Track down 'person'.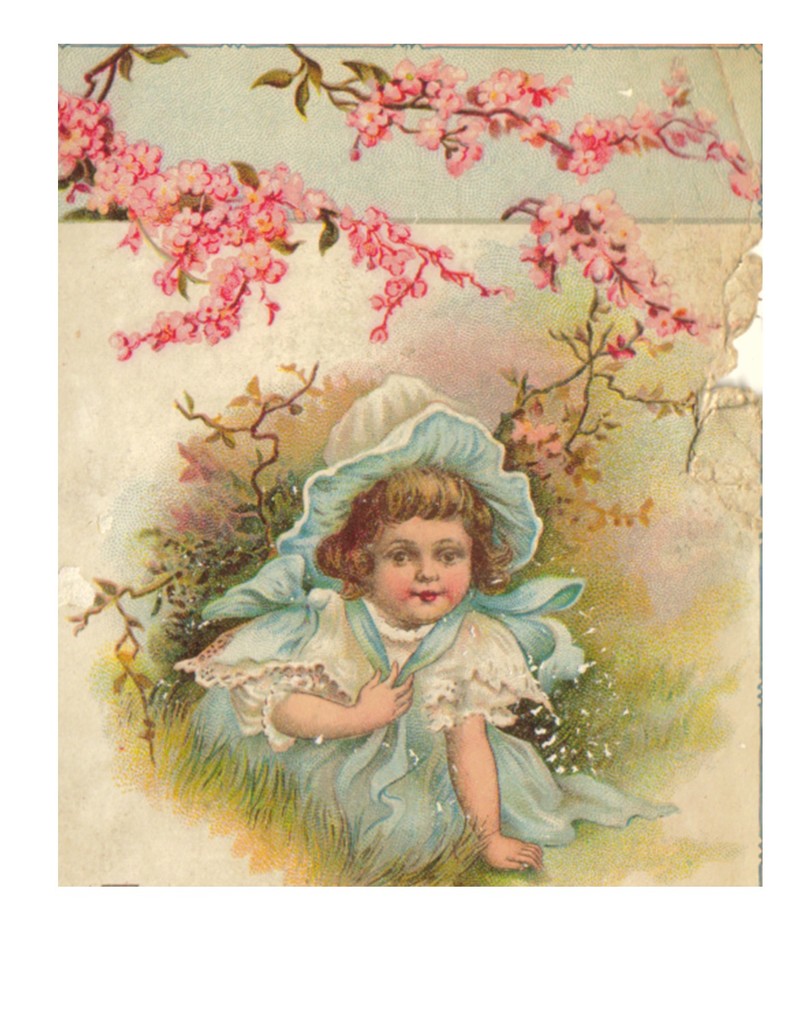
Tracked to [x1=188, y1=380, x2=678, y2=889].
